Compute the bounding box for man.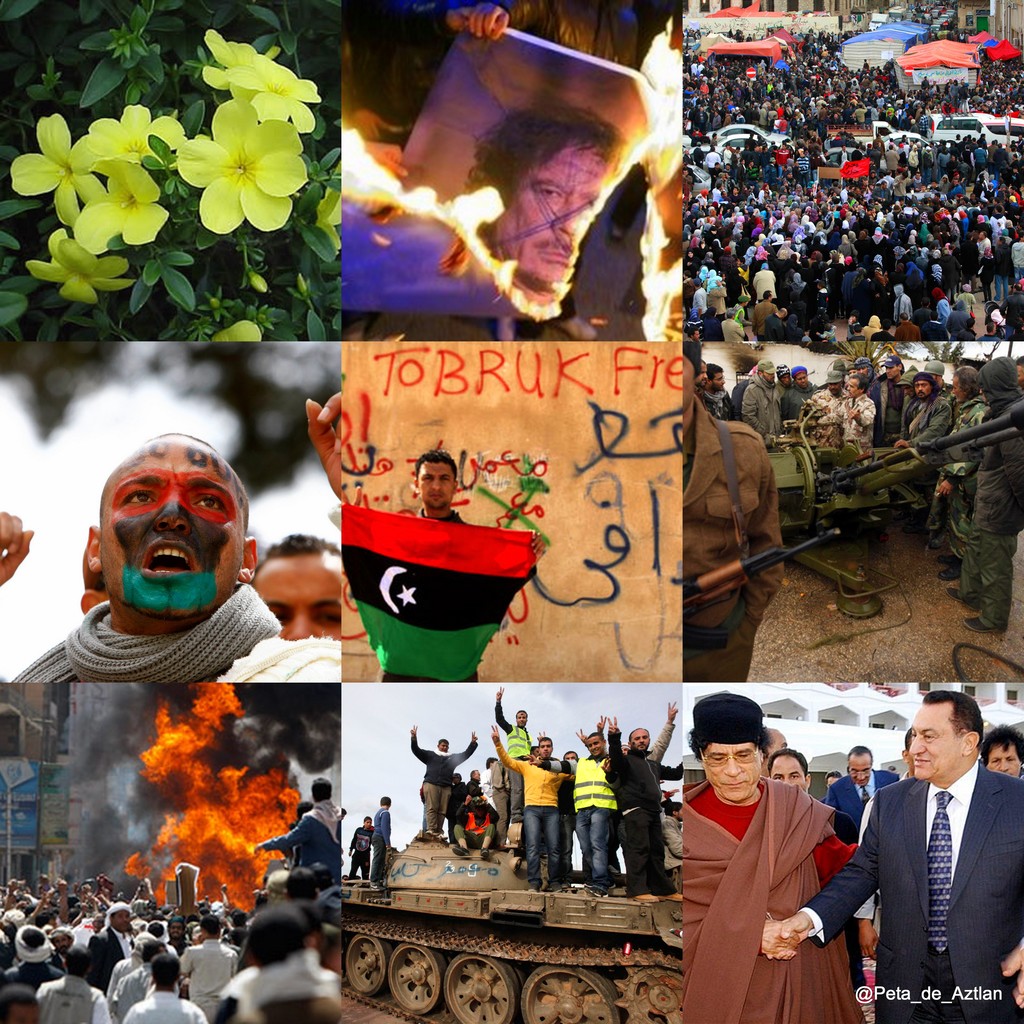
crop(258, 776, 344, 870).
